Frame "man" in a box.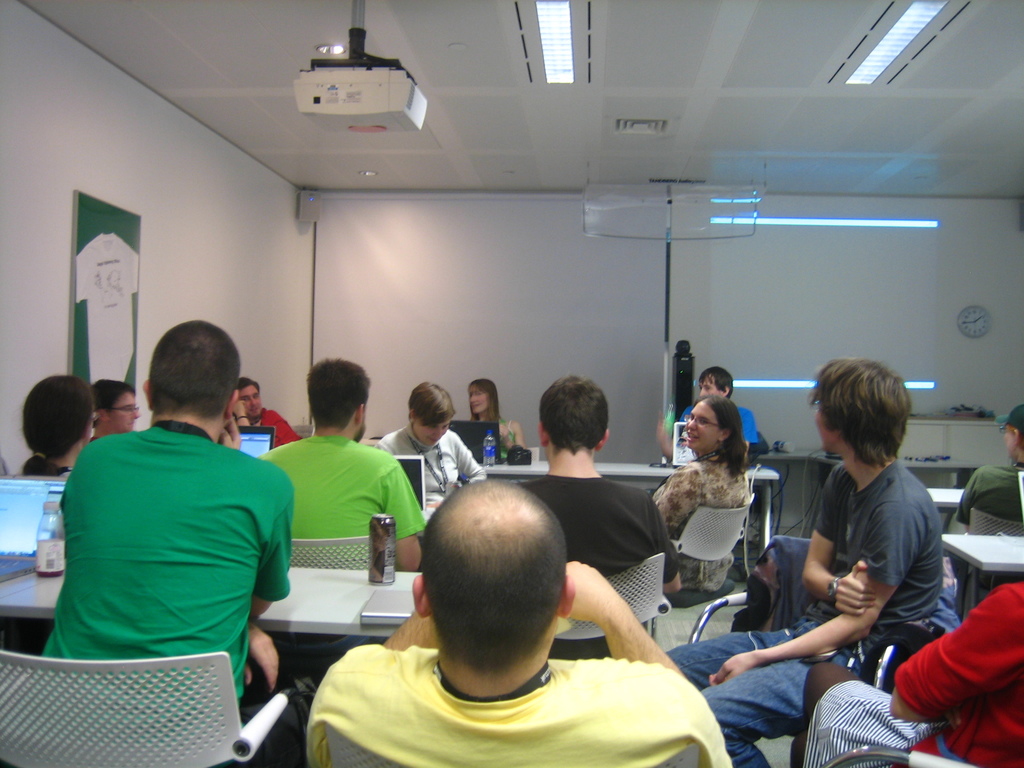
select_region(514, 374, 678, 659).
